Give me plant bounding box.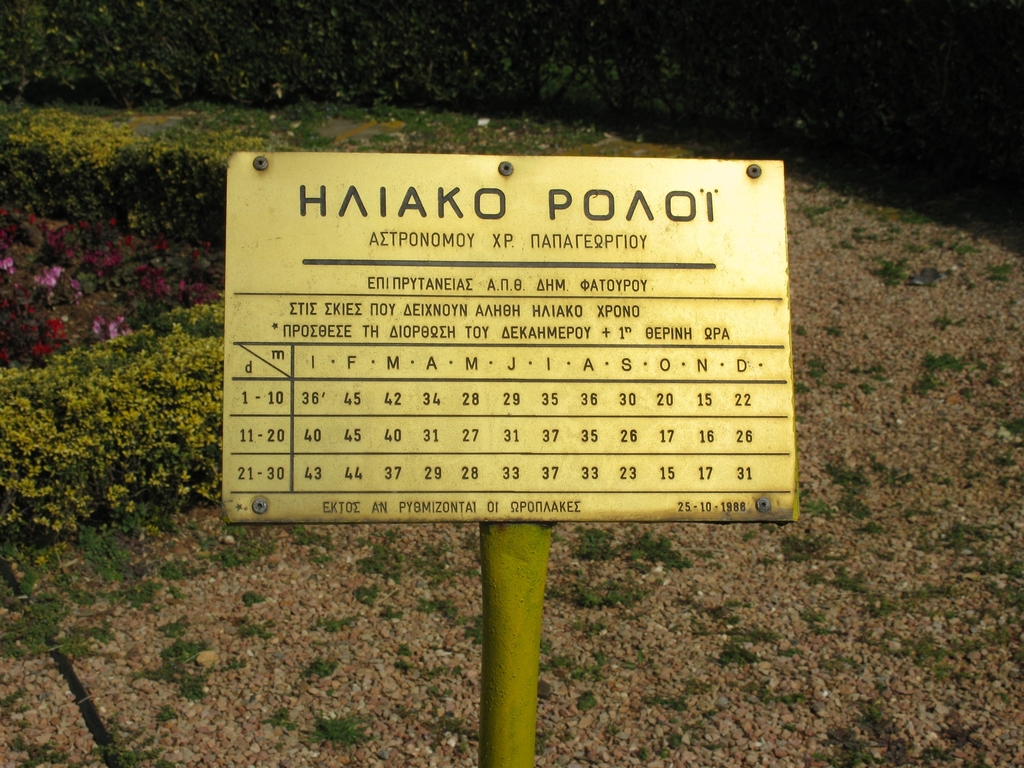
(left=824, top=461, right=867, bottom=486).
